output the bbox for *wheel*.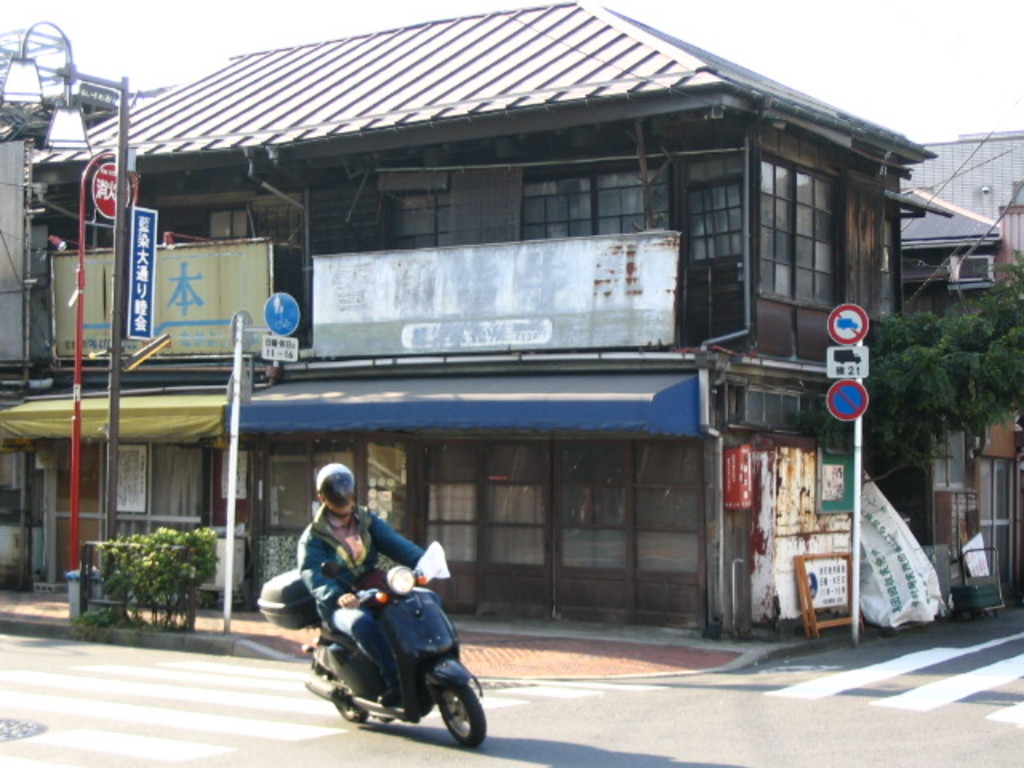
{"left": 438, "top": 685, "right": 488, "bottom": 746}.
